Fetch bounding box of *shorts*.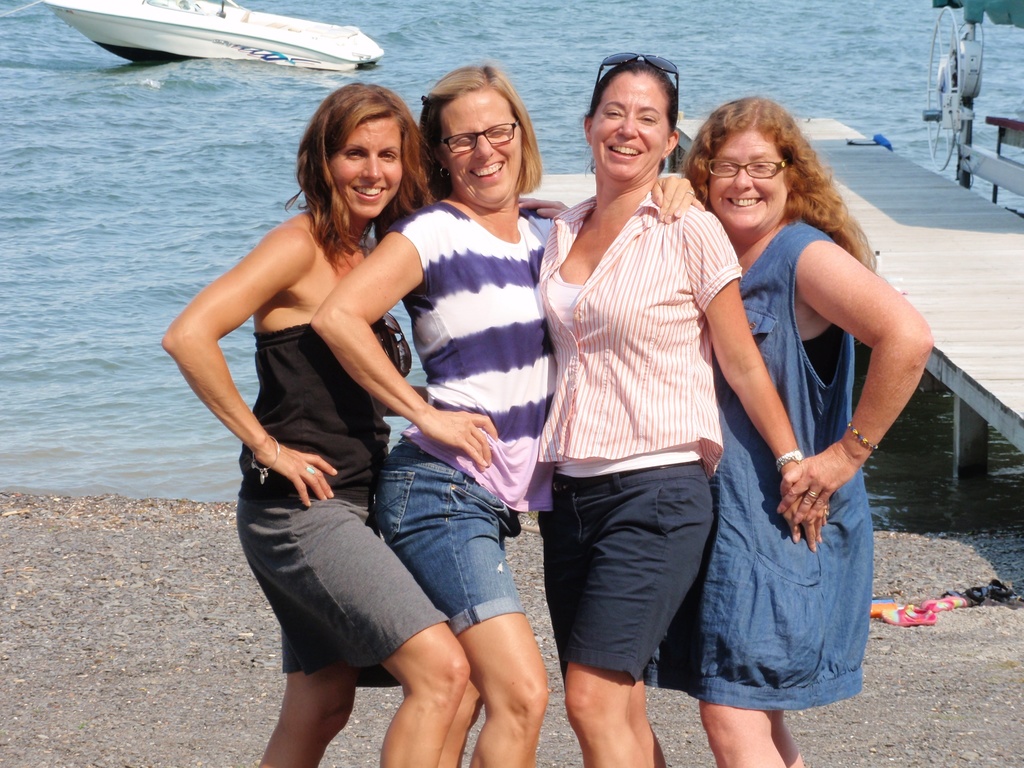
Bbox: crop(230, 499, 445, 694).
